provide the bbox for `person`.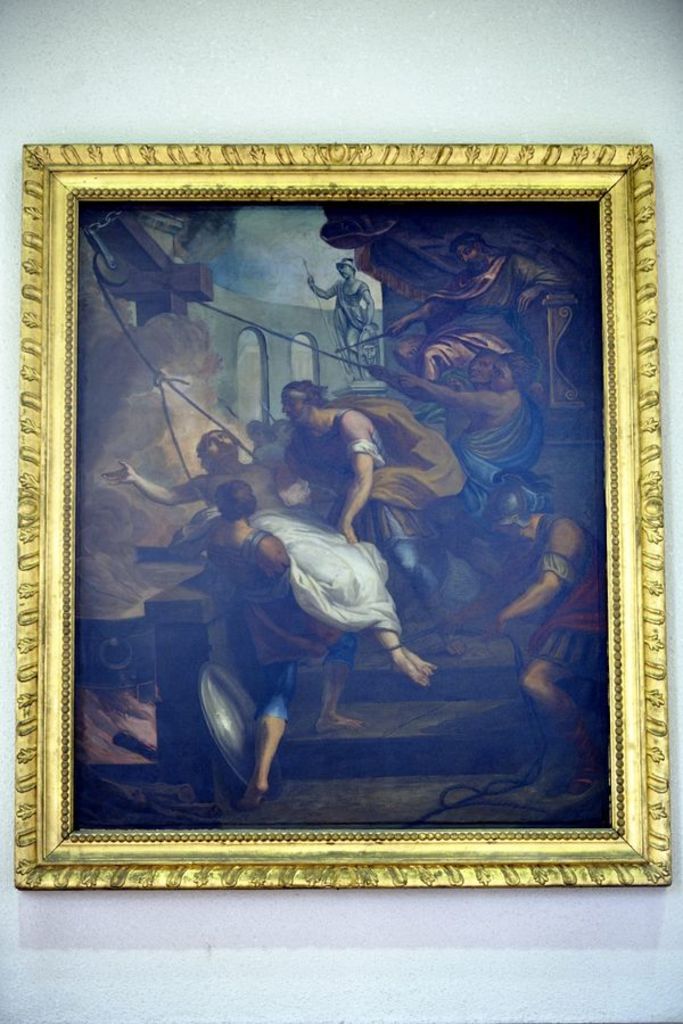
detection(385, 232, 569, 381).
